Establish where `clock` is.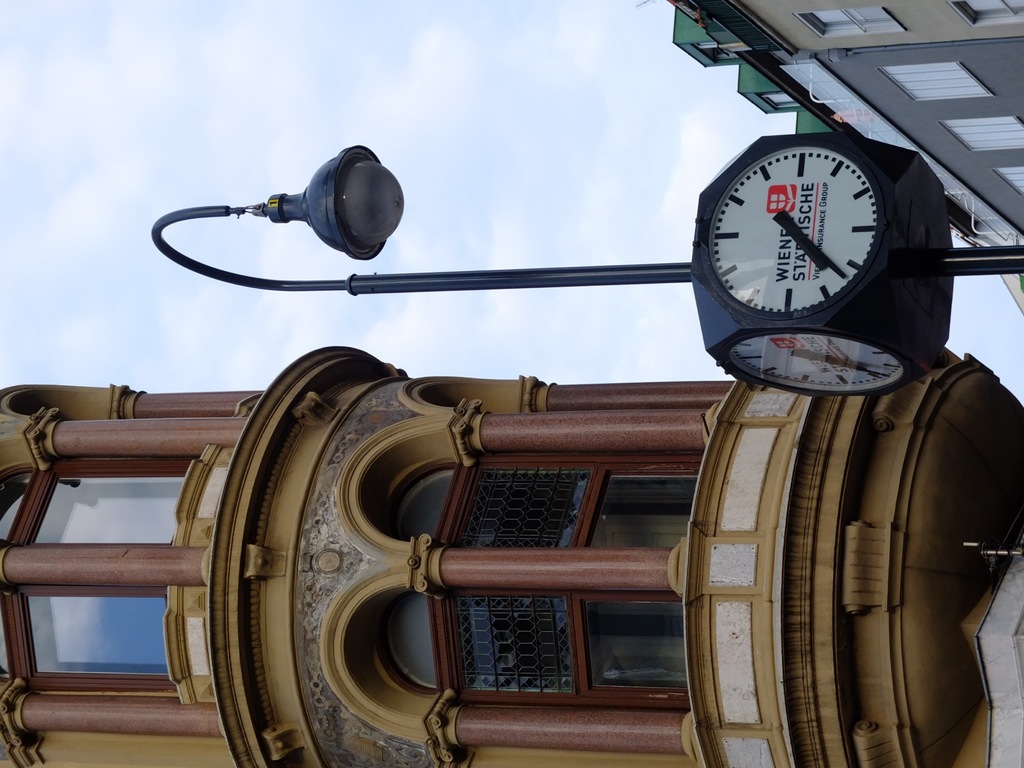
Established at Rect(703, 135, 927, 461).
